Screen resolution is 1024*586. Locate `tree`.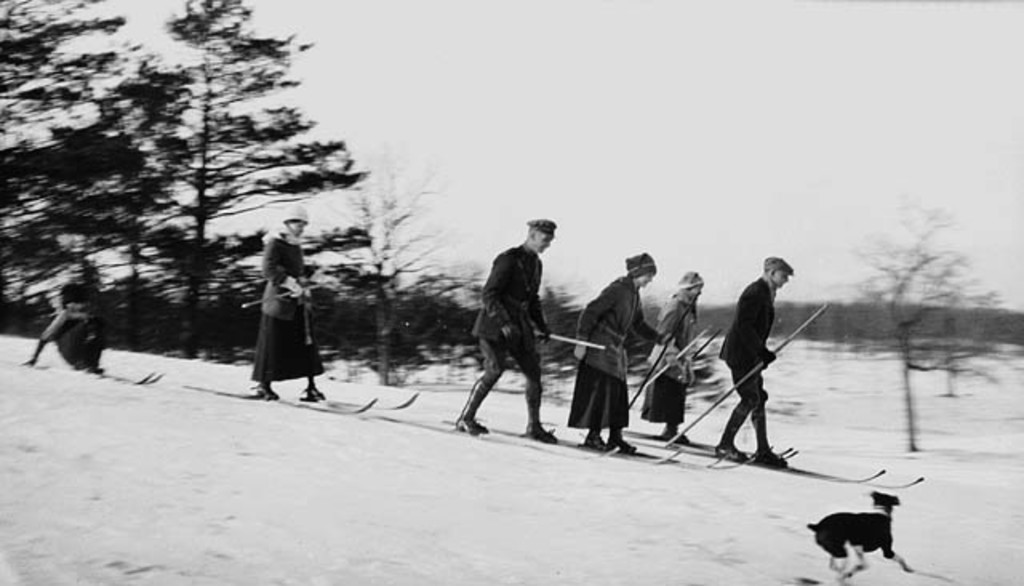
detection(0, 0, 170, 330).
